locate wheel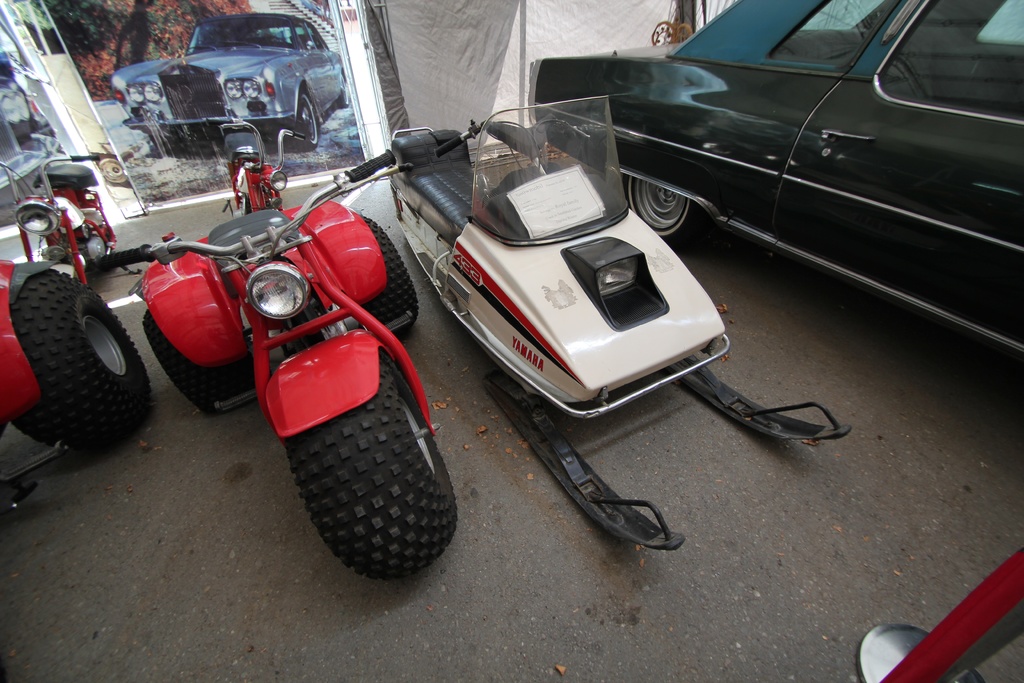
[left=276, top=352, right=445, bottom=572]
